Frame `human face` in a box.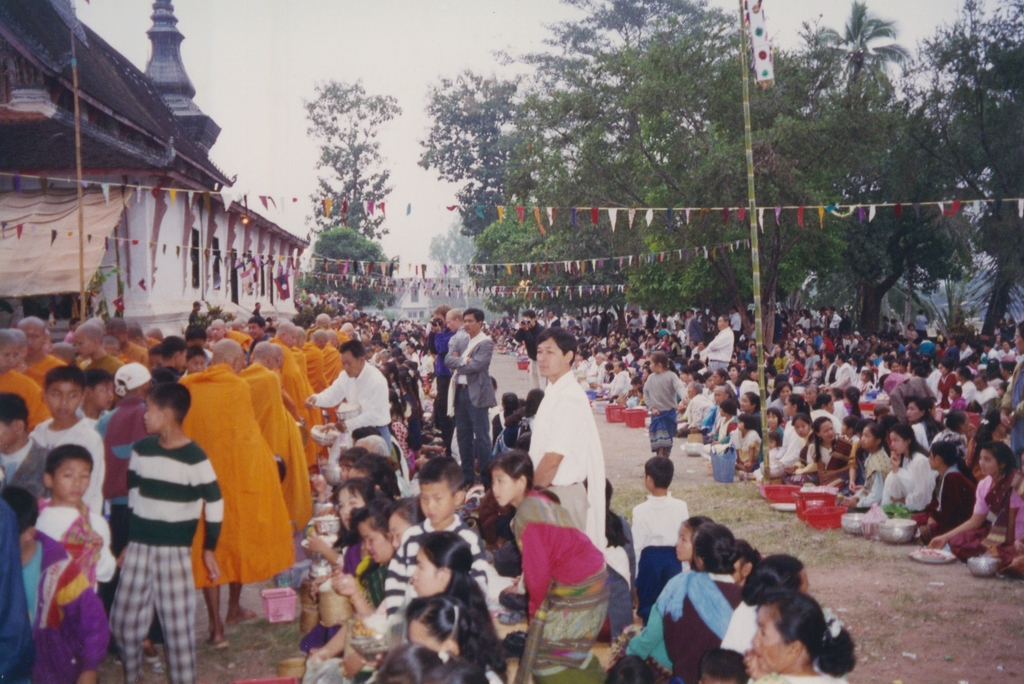
{"left": 342, "top": 350, "right": 361, "bottom": 378}.
